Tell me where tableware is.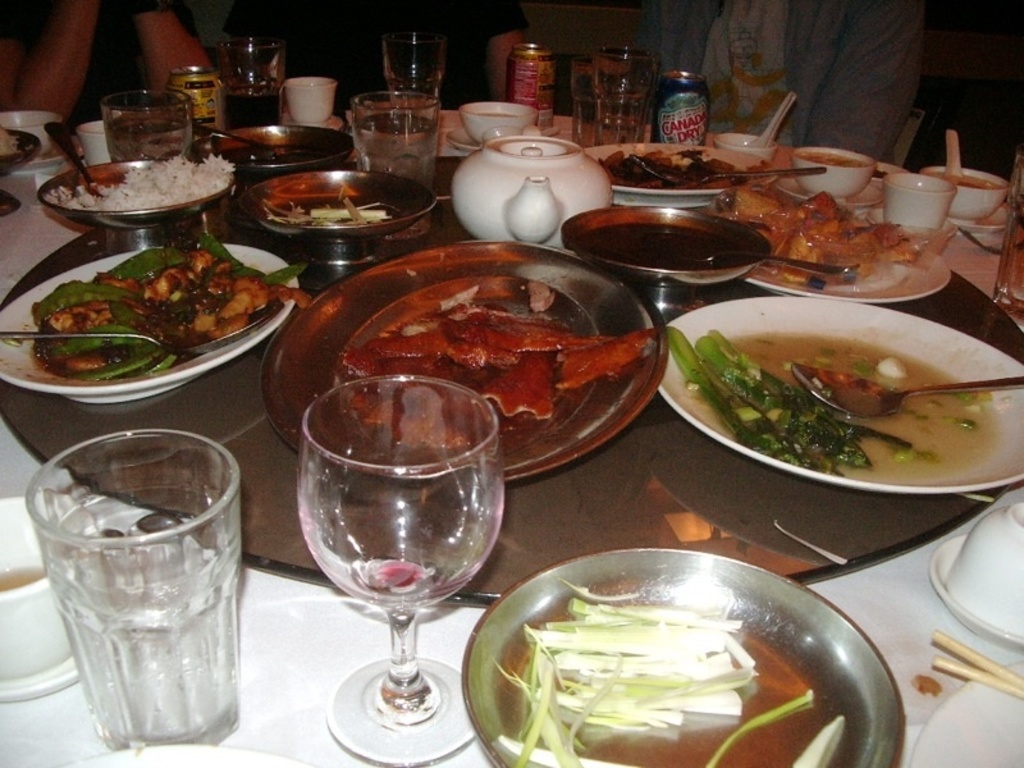
tableware is at 196 116 279 160.
